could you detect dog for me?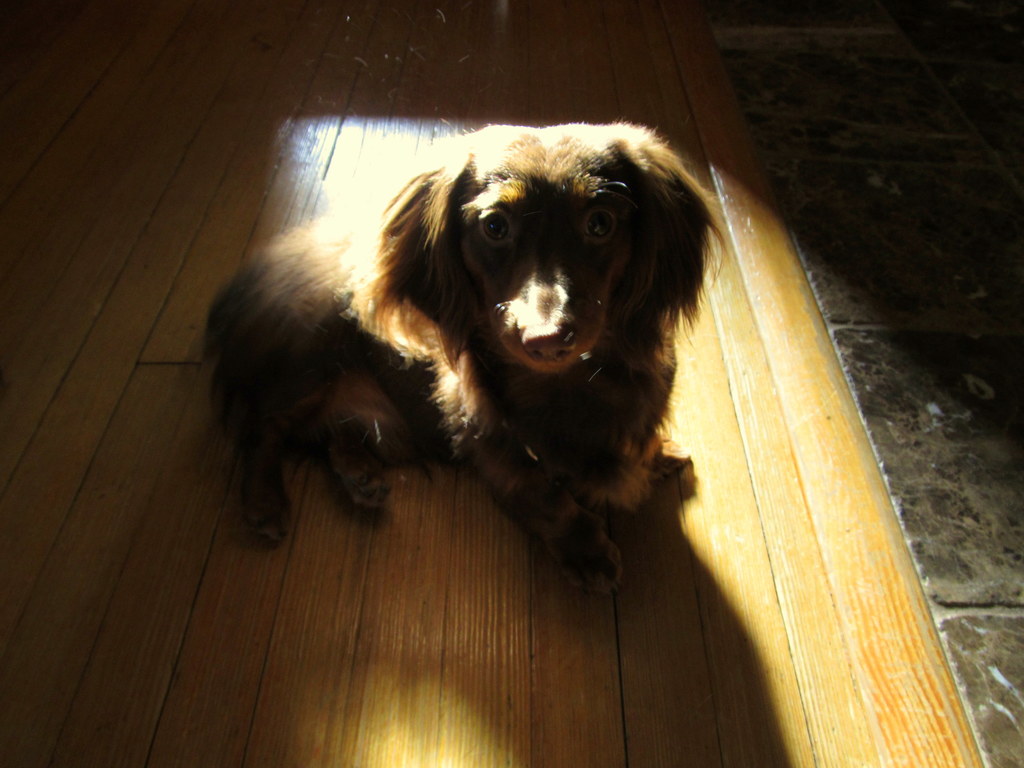
Detection result: (198,116,730,600).
